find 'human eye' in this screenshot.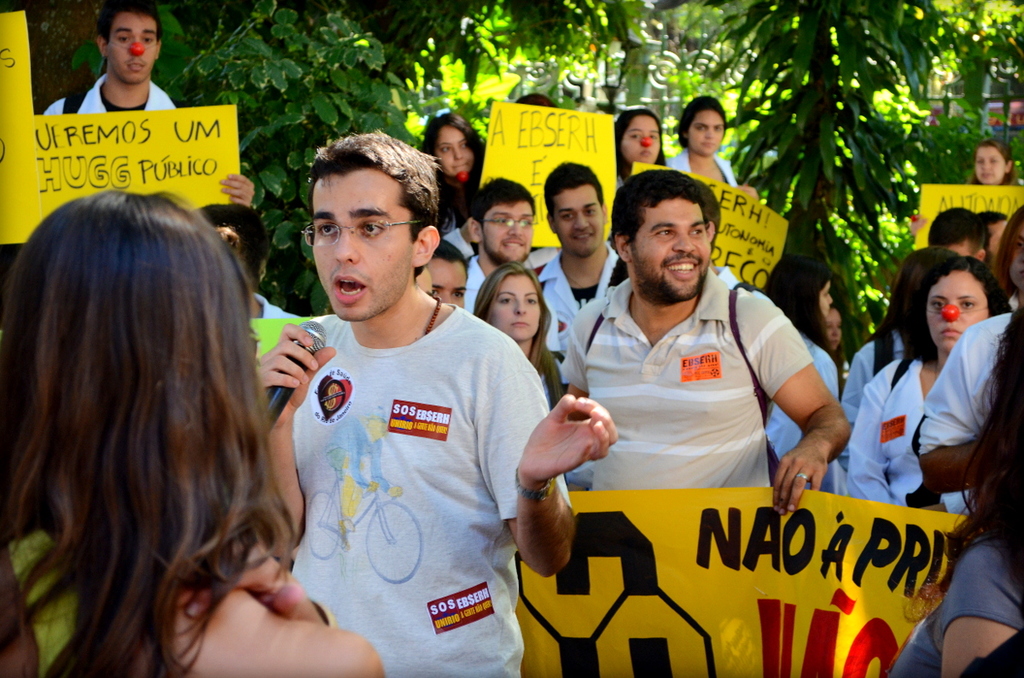
The bounding box for 'human eye' is (left=522, top=292, right=539, bottom=307).
